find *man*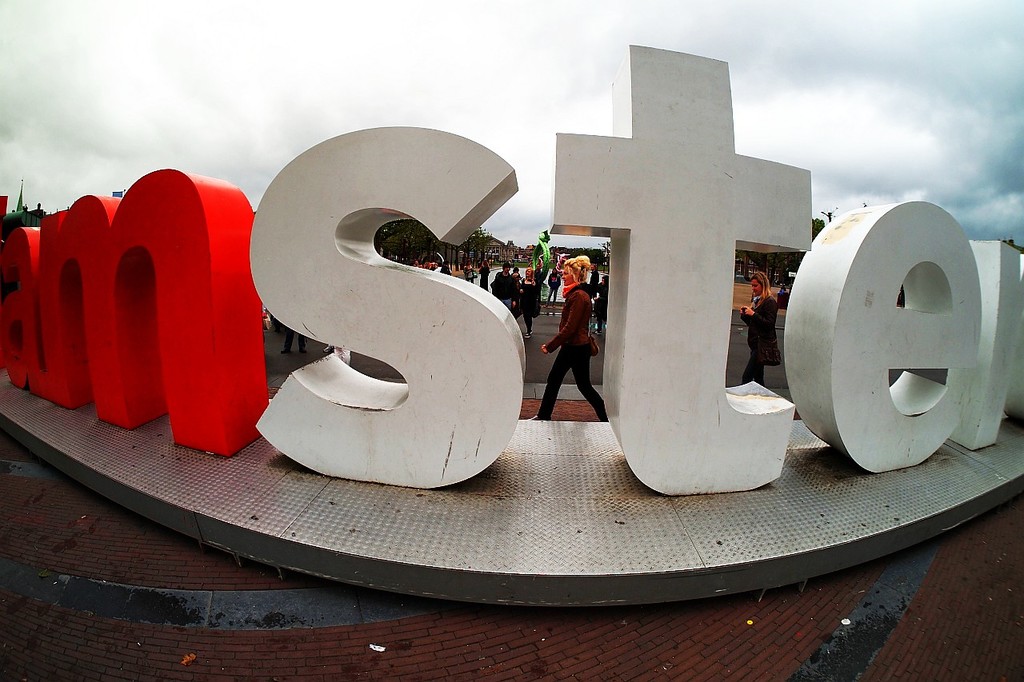
x1=533, y1=263, x2=545, y2=305
